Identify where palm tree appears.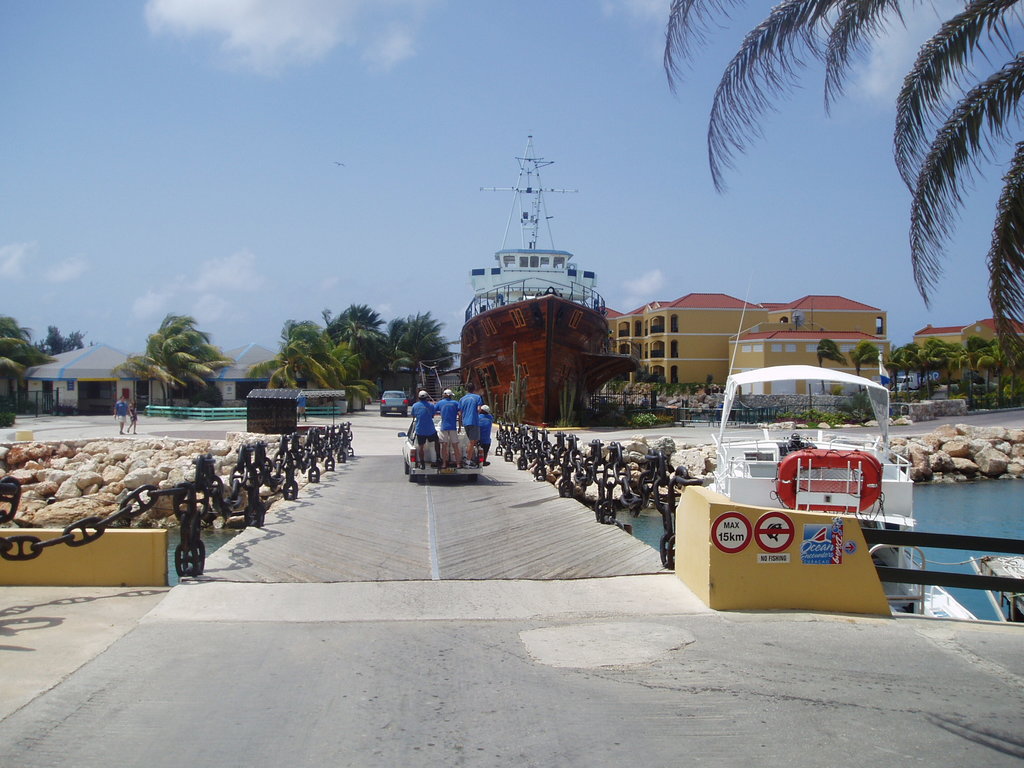
Appears at <region>559, 303, 618, 394</region>.
